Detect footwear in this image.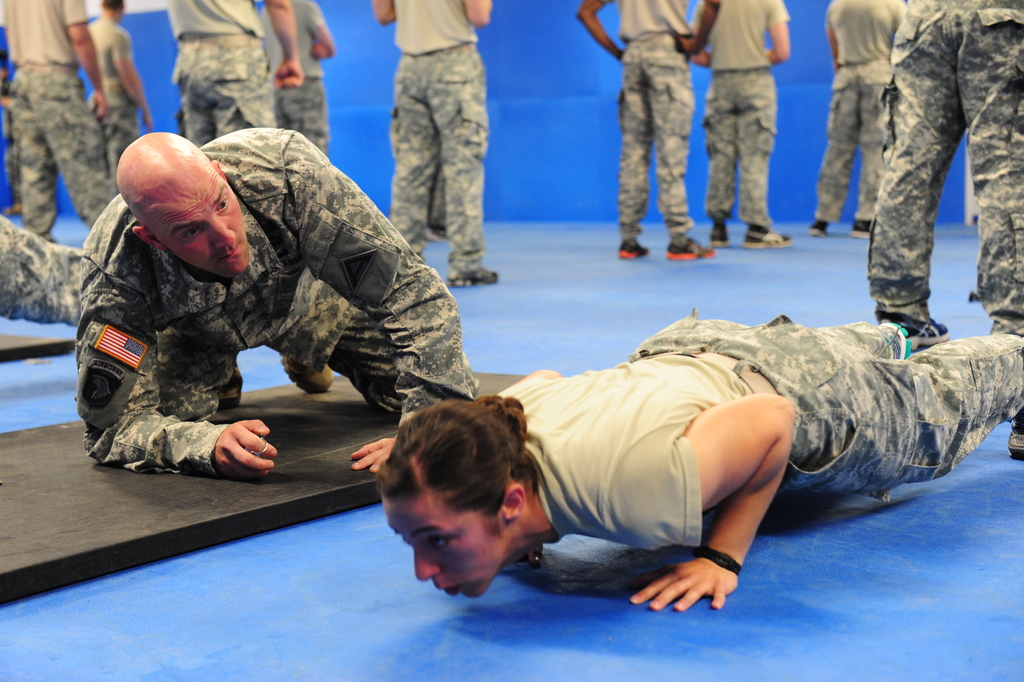
Detection: [x1=742, y1=223, x2=793, y2=249].
